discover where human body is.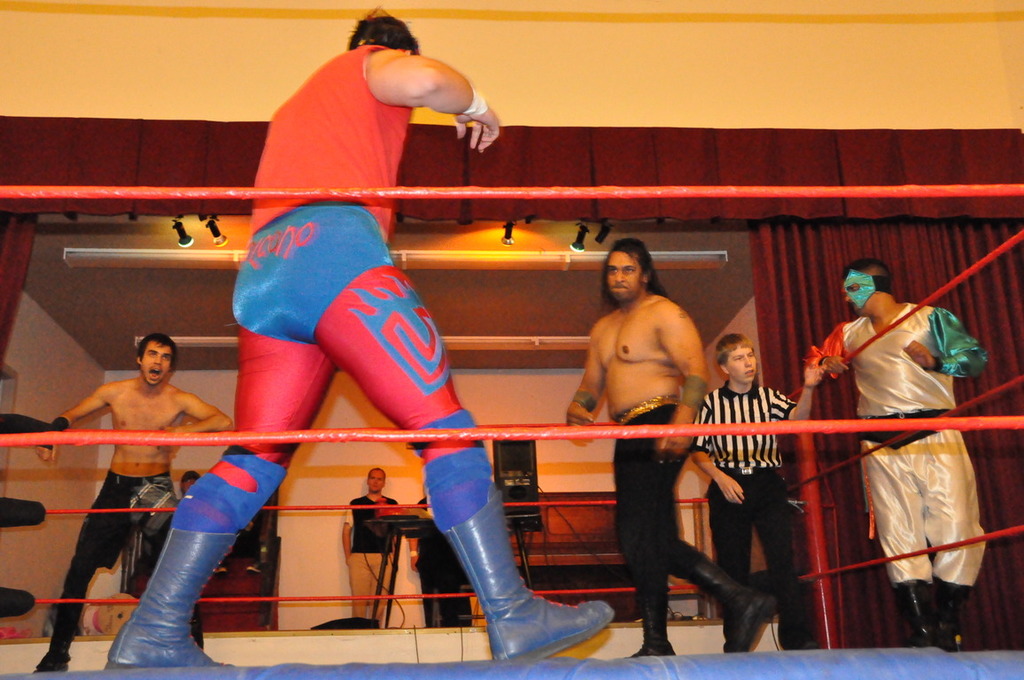
Discovered at bbox=(104, 11, 610, 671).
